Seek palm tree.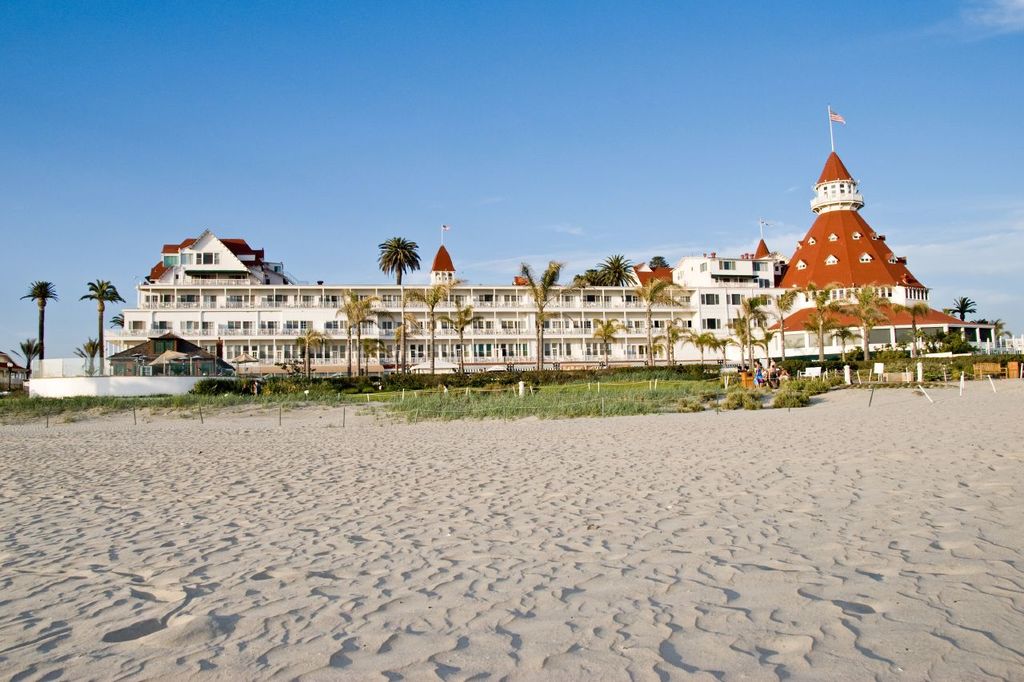
x1=725 y1=291 x2=766 y2=383.
